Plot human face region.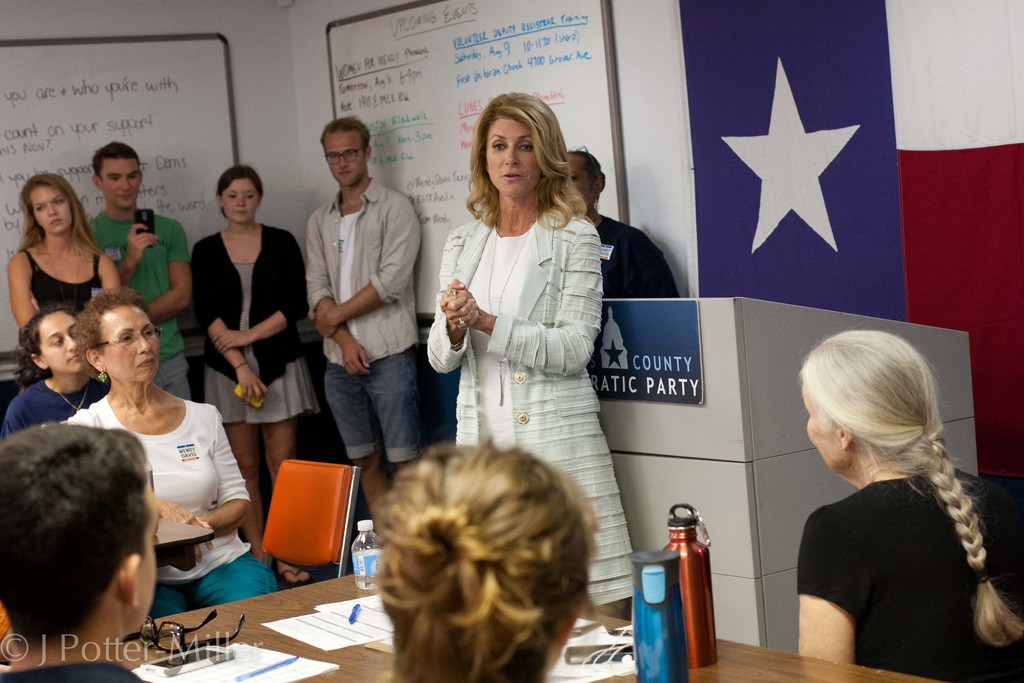
Plotted at (320,133,366,186).
